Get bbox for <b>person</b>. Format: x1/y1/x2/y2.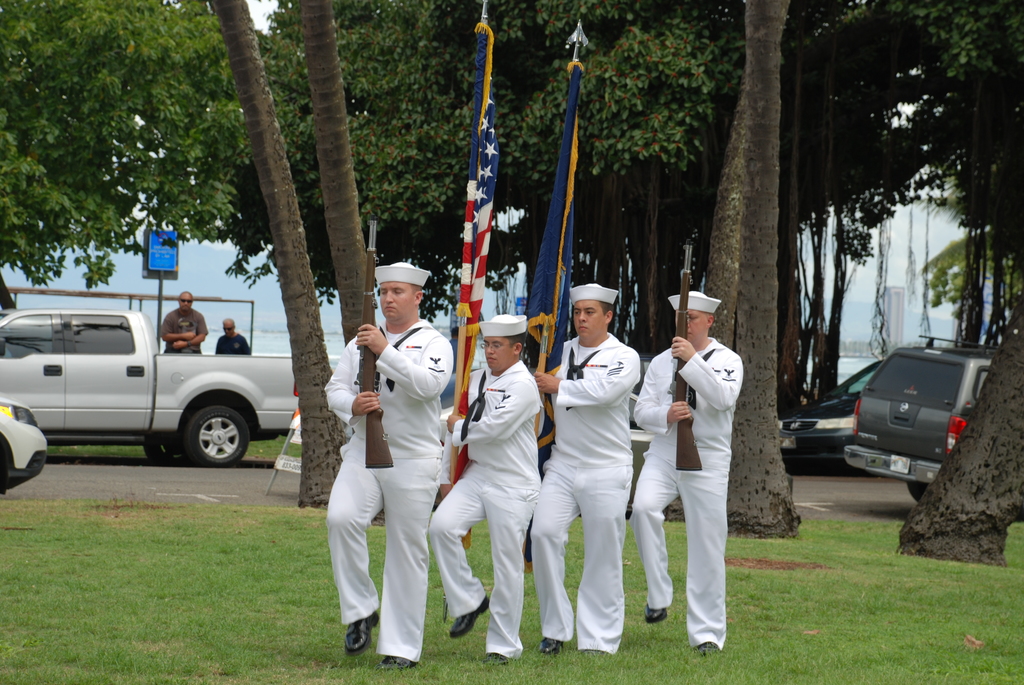
215/316/250/356.
